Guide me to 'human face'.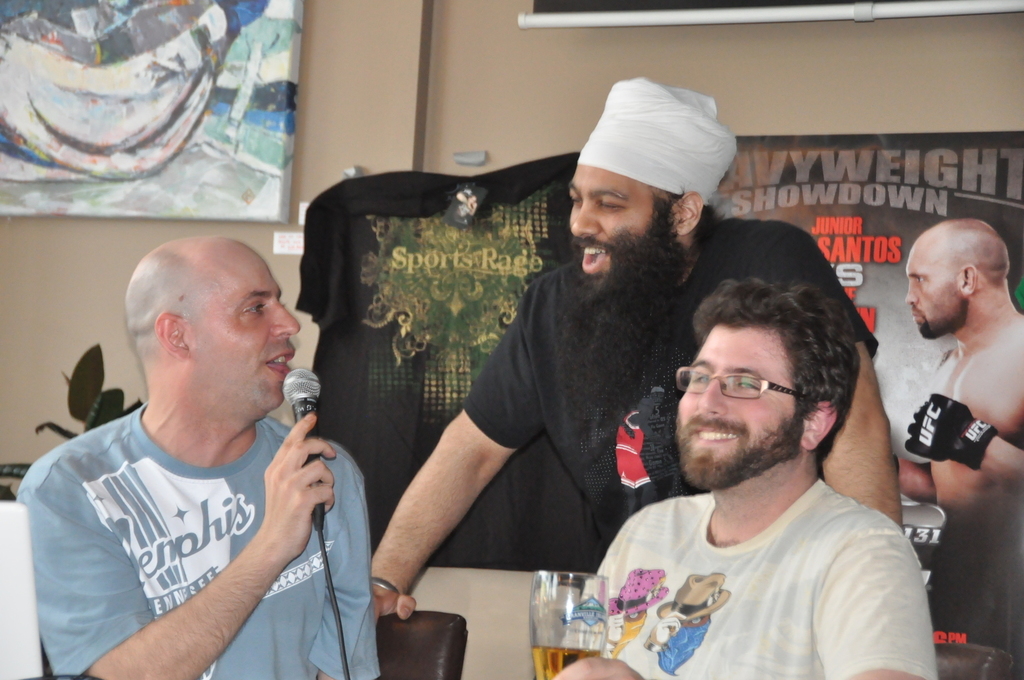
Guidance: (left=190, top=245, right=295, bottom=403).
